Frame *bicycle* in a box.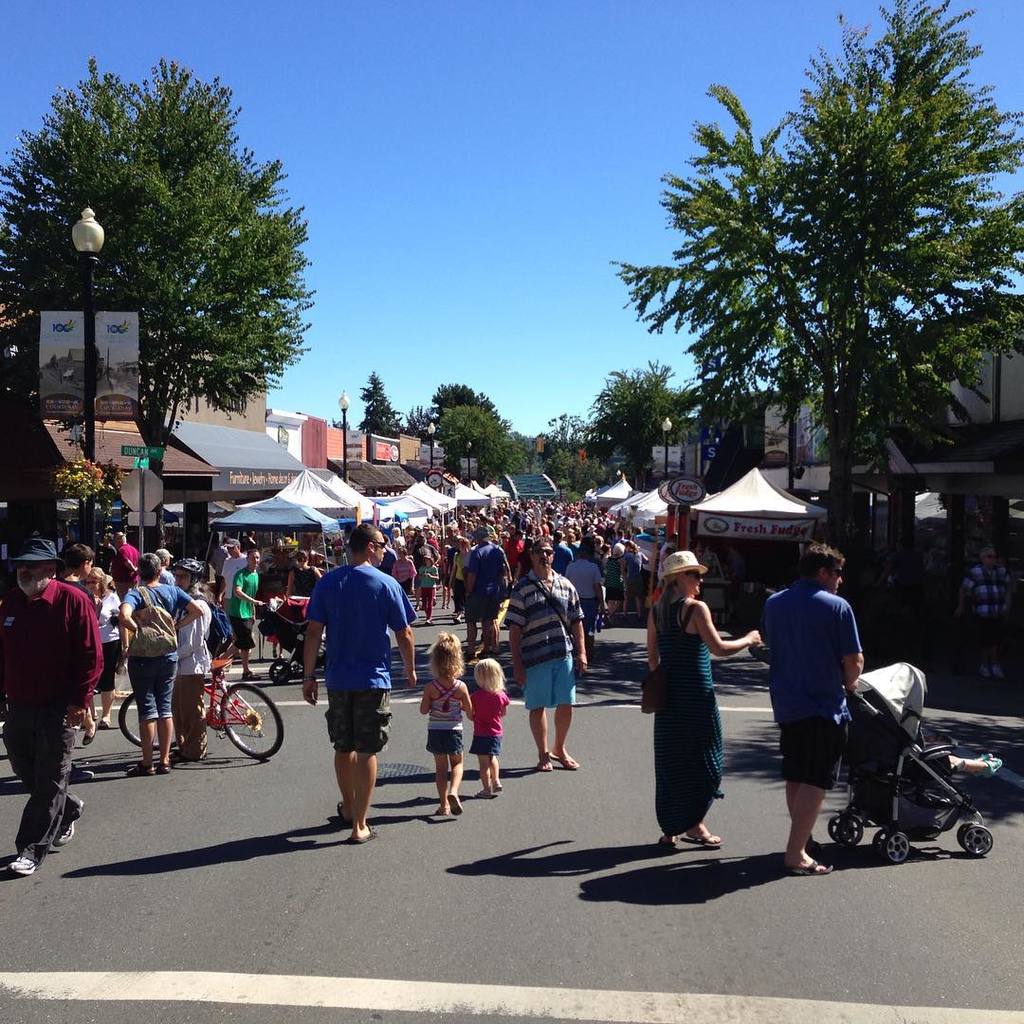
l=98, t=653, r=296, b=767.
